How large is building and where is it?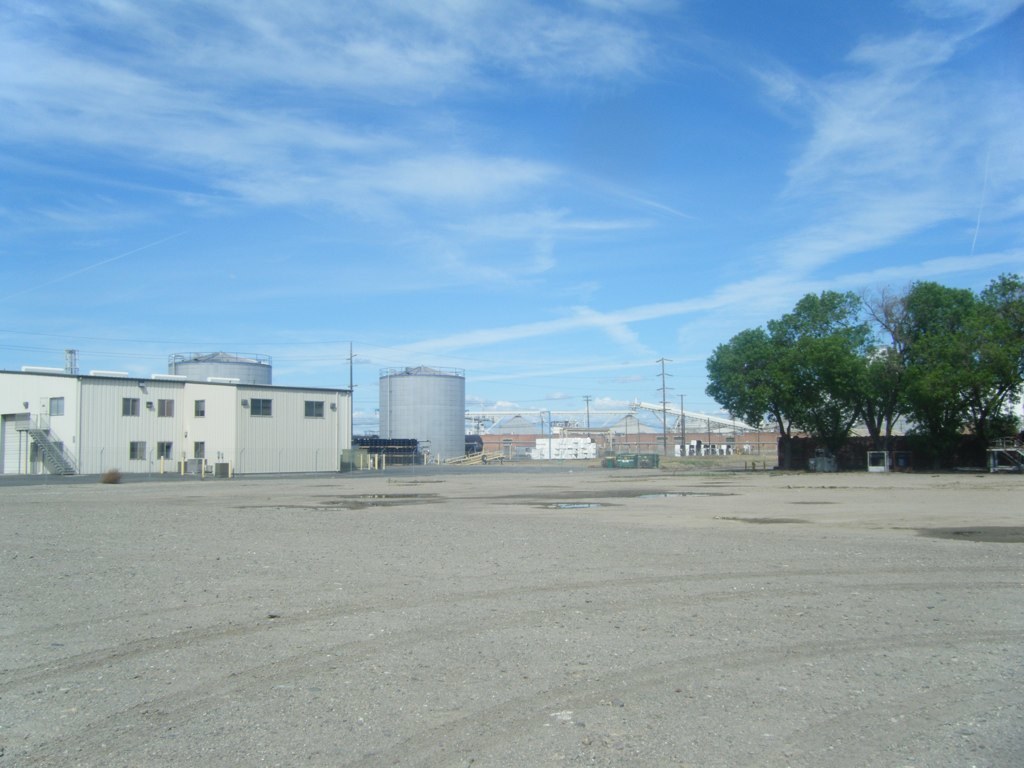
Bounding box: bbox(0, 350, 353, 476).
